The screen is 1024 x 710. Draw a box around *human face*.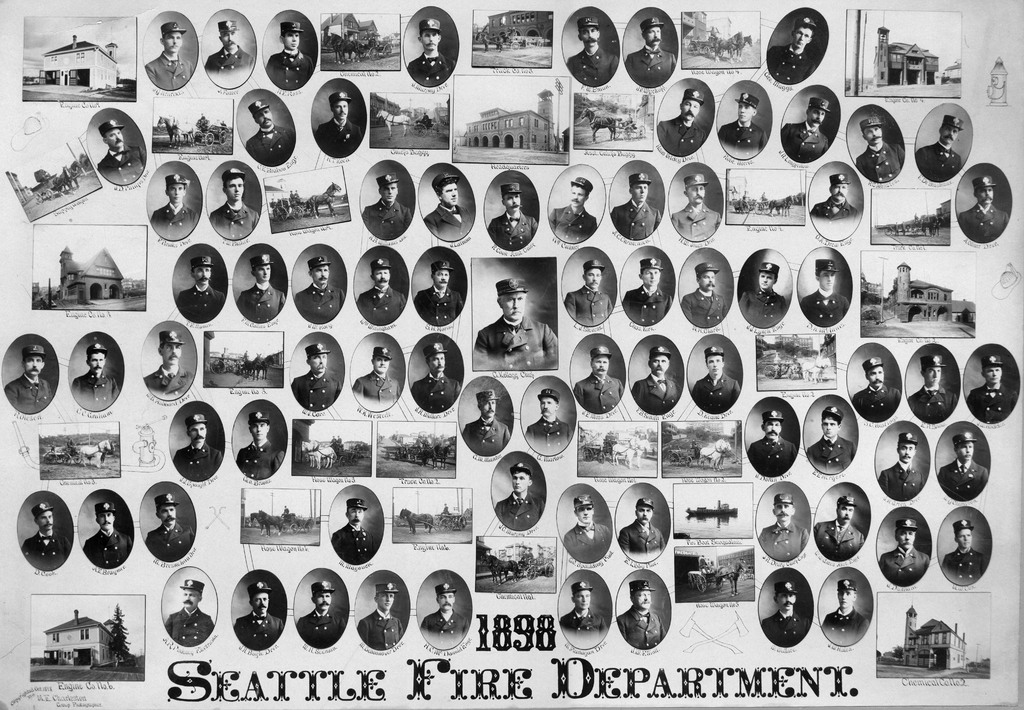
box=[428, 350, 447, 373].
